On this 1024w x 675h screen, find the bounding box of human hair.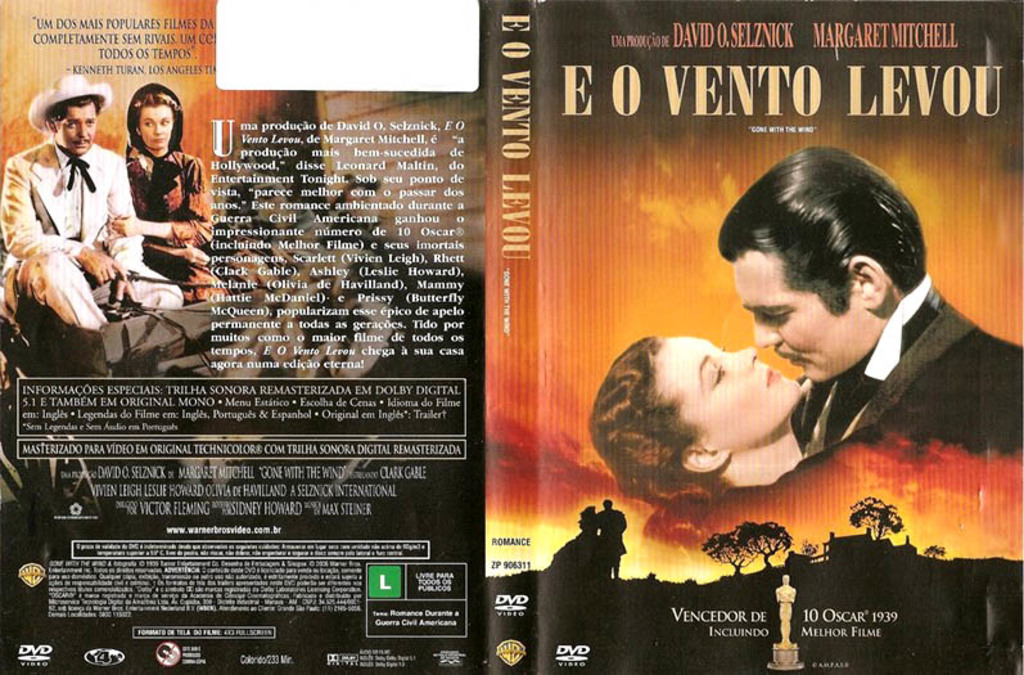
Bounding box: select_region(131, 85, 173, 118).
